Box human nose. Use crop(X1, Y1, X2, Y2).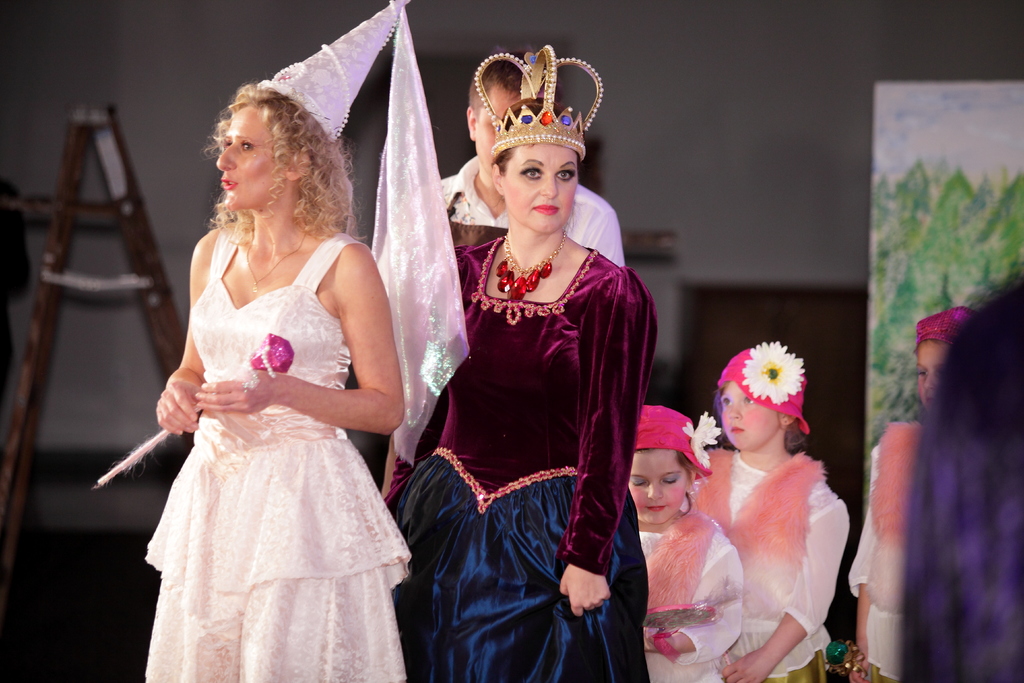
crop(543, 173, 558, 200).
